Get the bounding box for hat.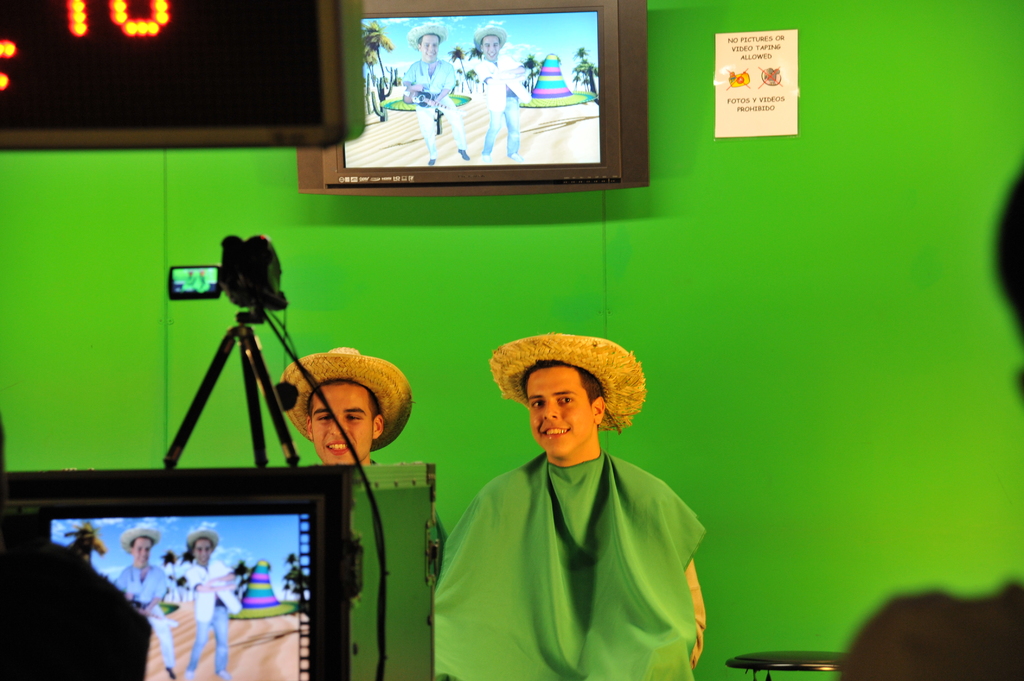
pyautogui.locateOnScreen(407, 21, 447, 50).
